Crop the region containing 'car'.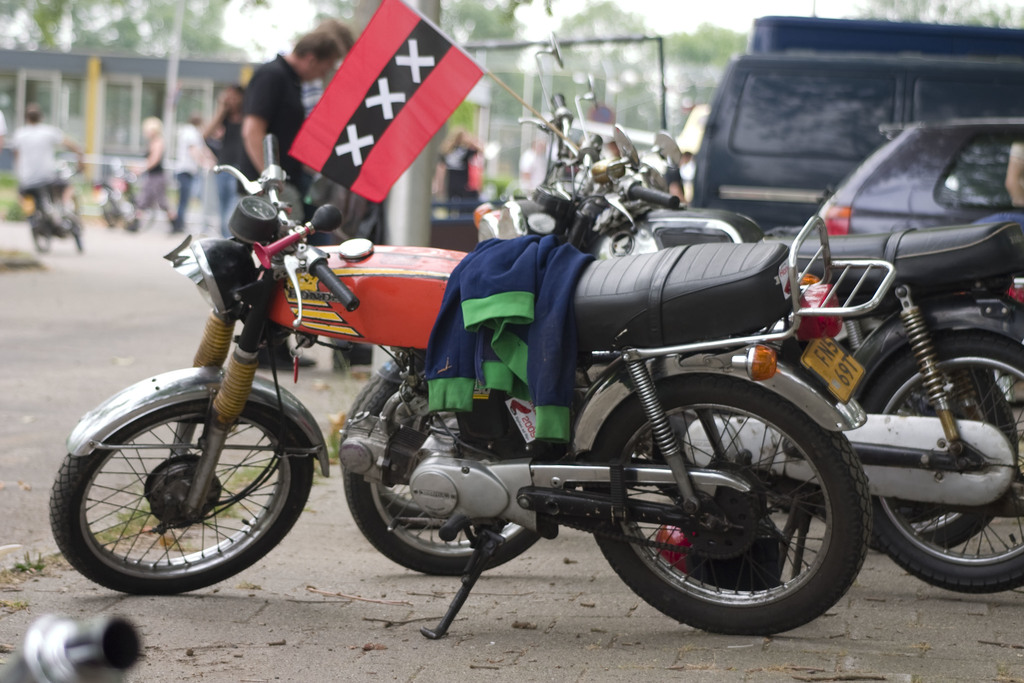
Crop region: left=687, top=52, right=1023, bottom=237.
